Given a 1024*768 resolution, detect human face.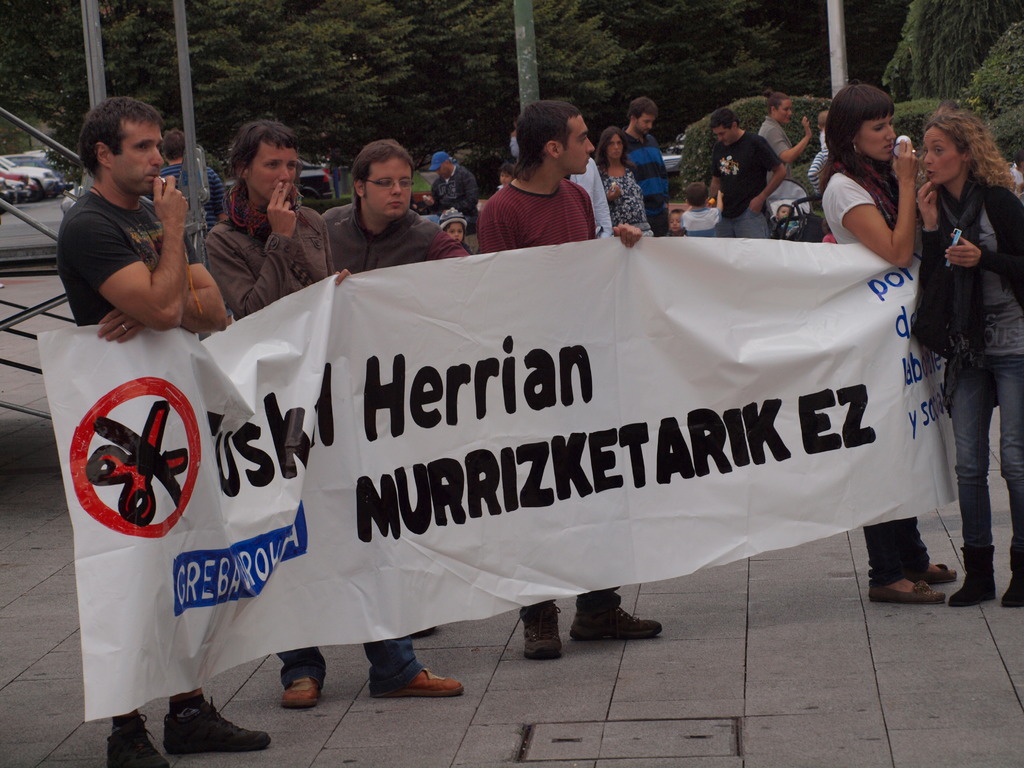
563/113/596/175.
